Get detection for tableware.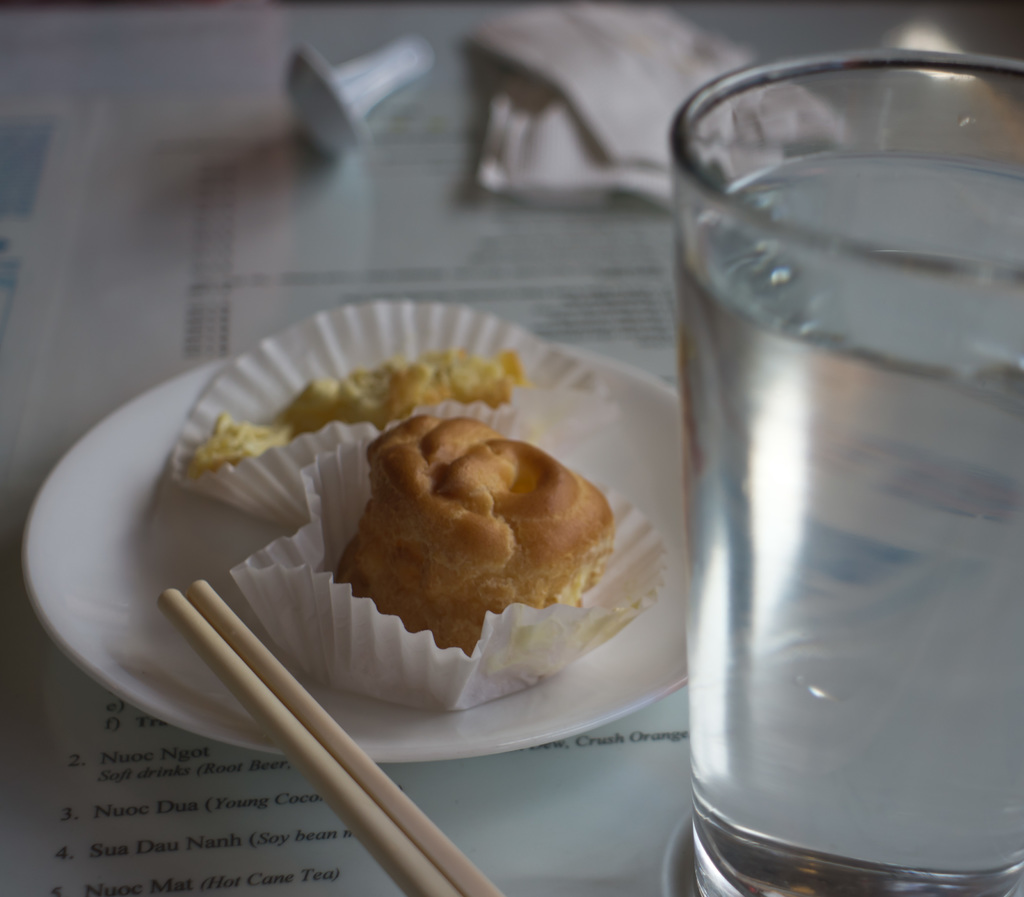
Detection: 23,341,684,764.
